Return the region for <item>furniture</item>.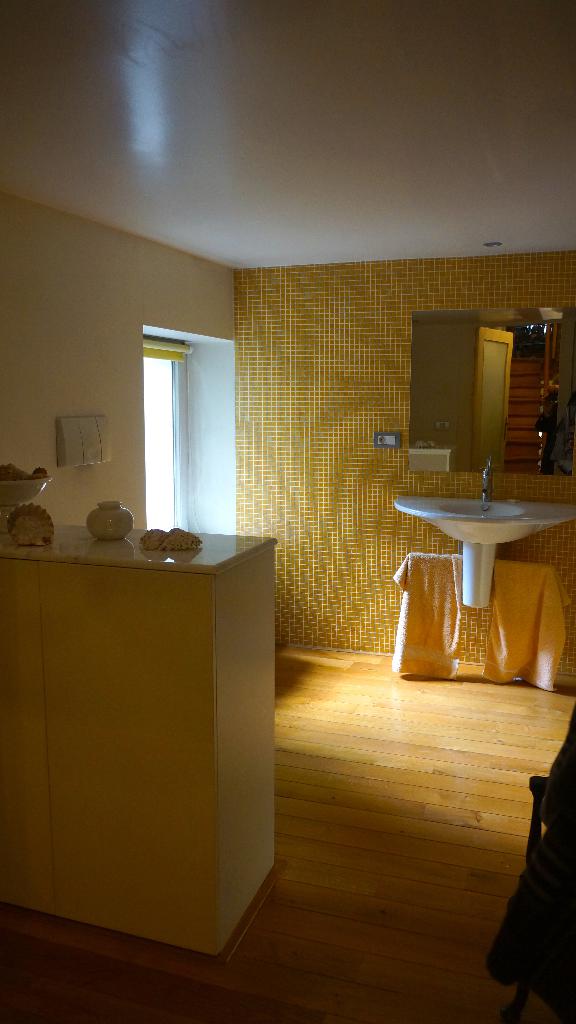
region(0, 525, 277, 956).
